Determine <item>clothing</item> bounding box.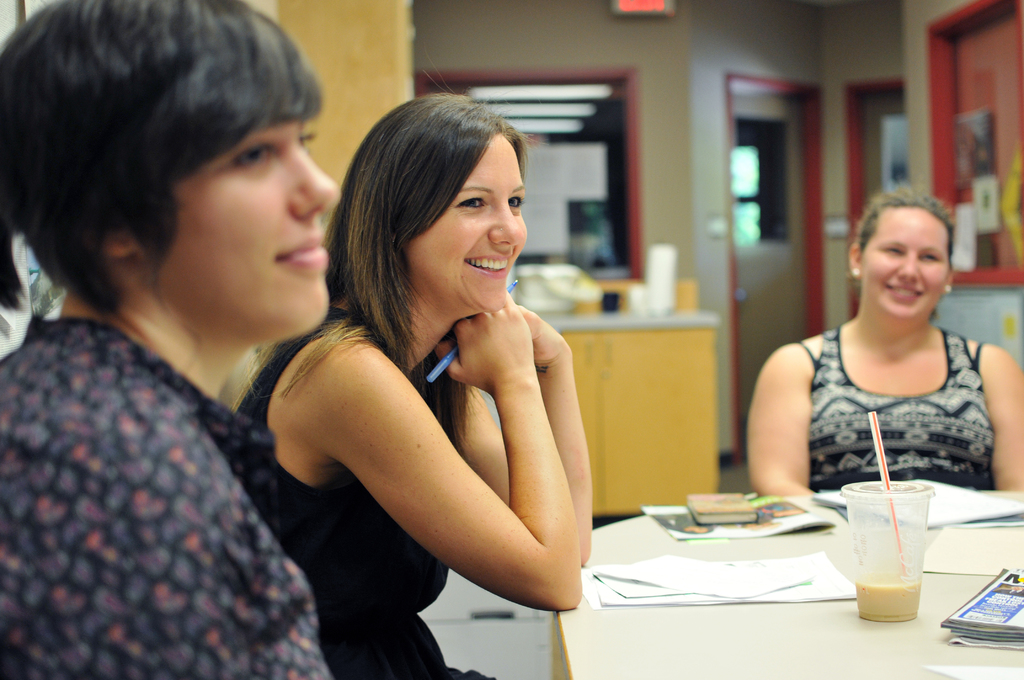
Determined: x1=806 y1=318 x2=1012 y2=502.
